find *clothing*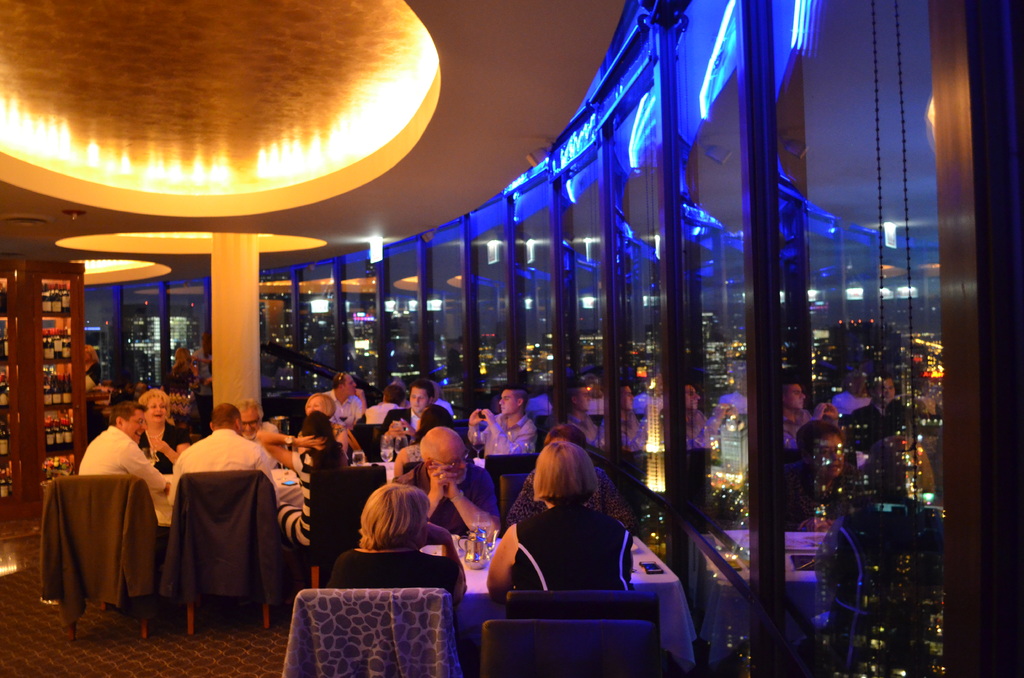
[x1=76, y1=417, x2=172, y2=506]
